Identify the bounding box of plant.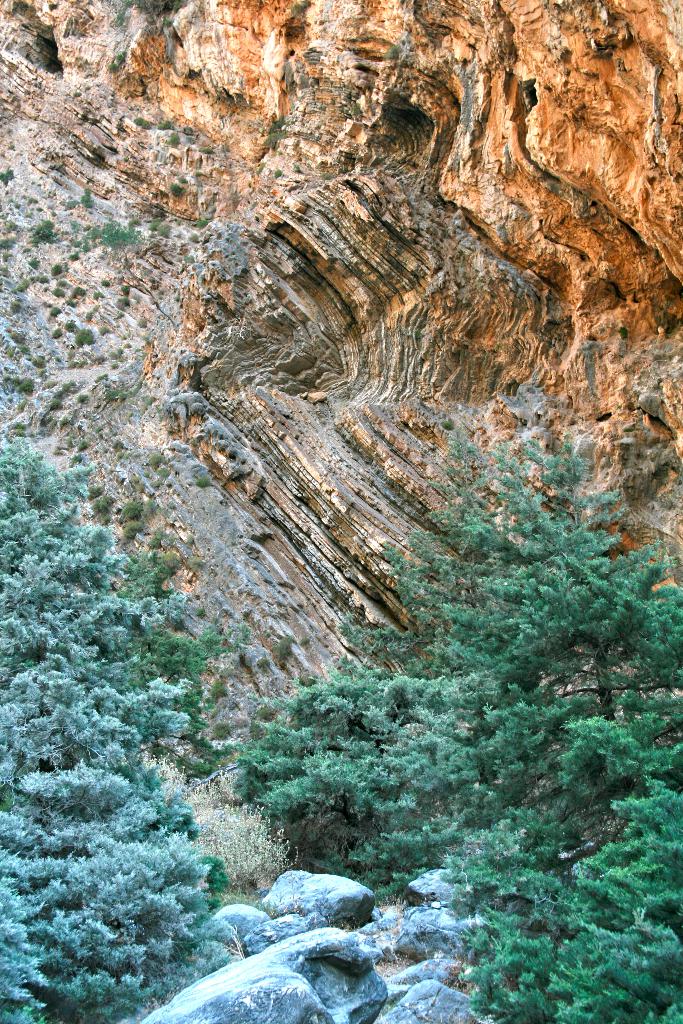
47 396 63 413.
